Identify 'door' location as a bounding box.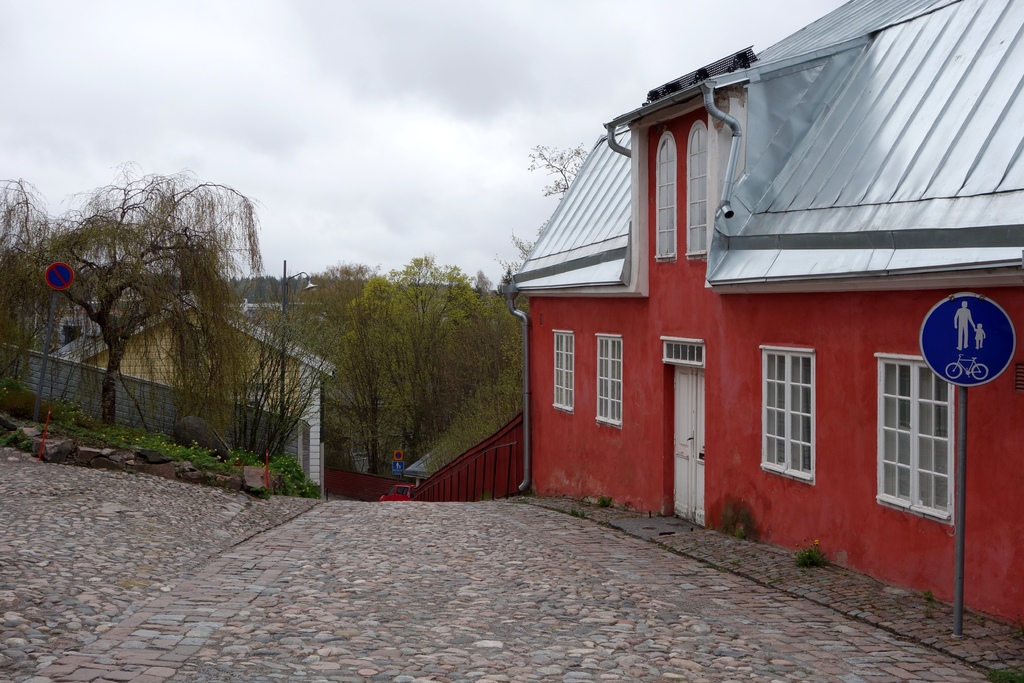
x1=667, y1=367, x2=706, y2=521.
